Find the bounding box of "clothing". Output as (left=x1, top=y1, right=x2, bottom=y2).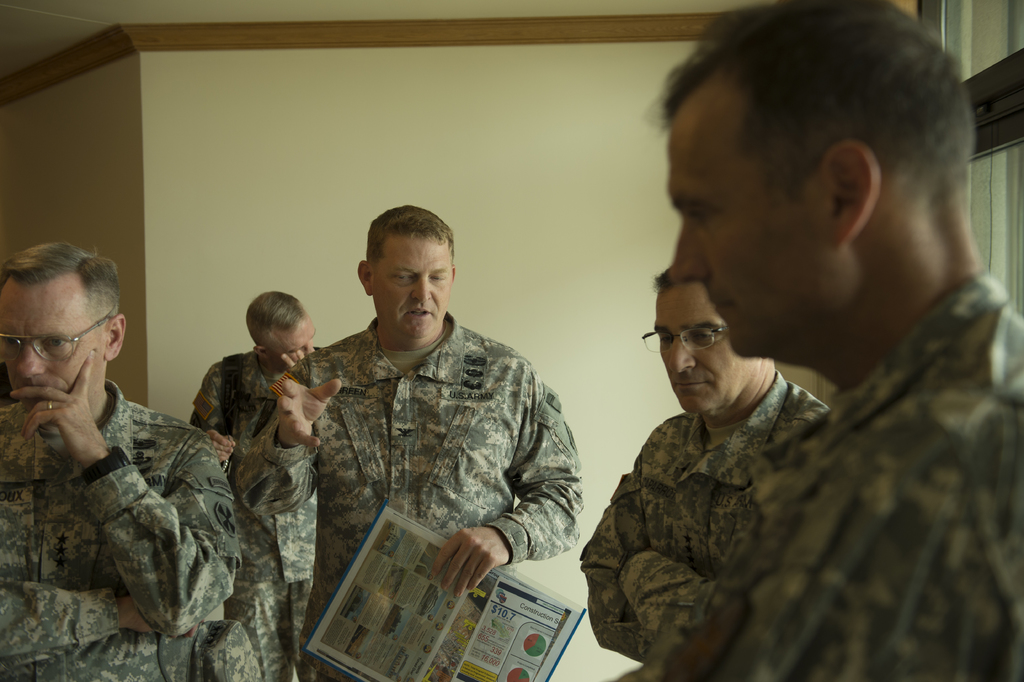
(left=189, top=350, right=323, bottom=681).
